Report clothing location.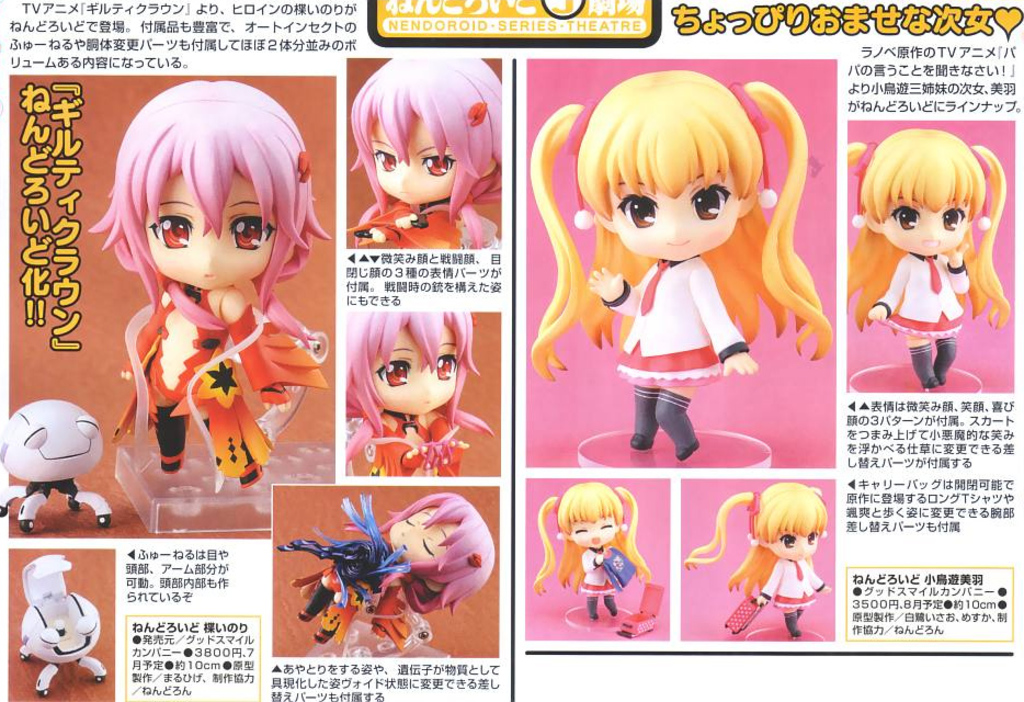
Report: 359:191:466:251.
